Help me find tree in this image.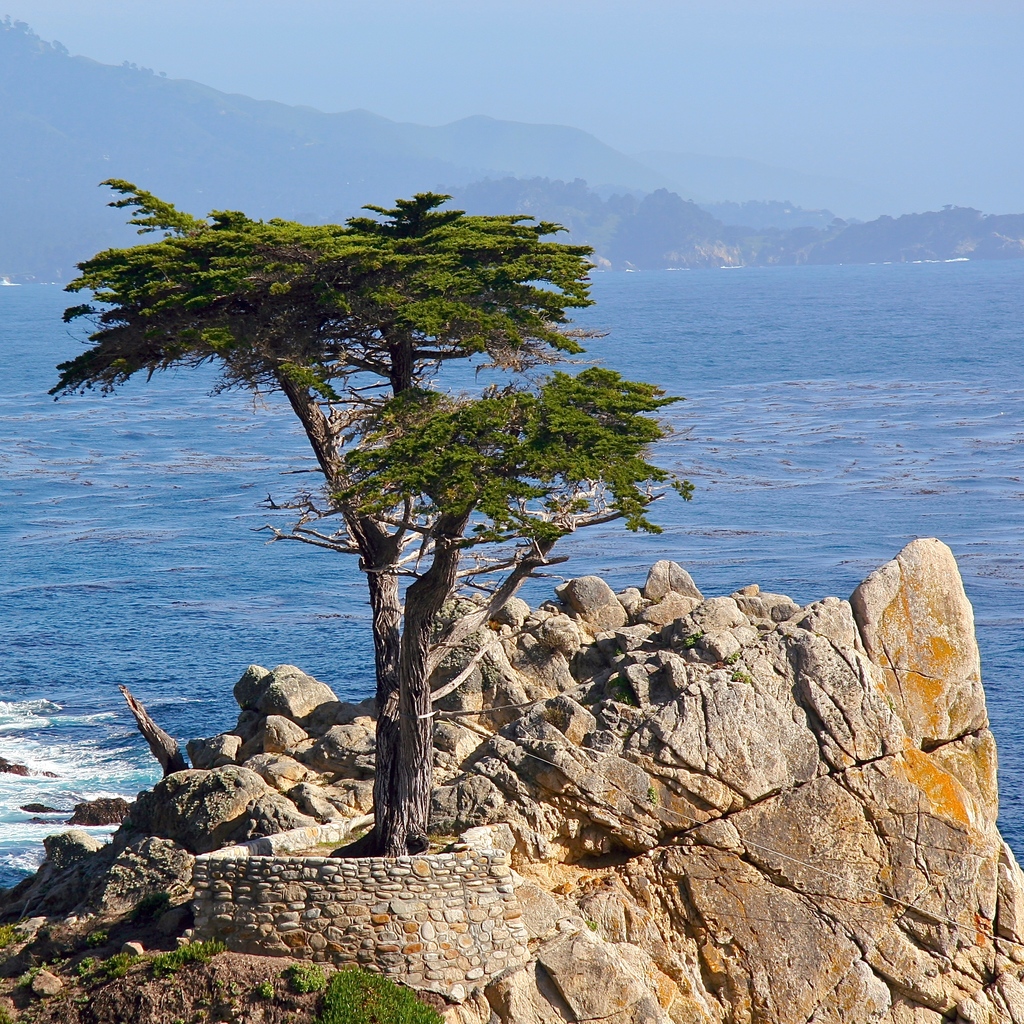
Found it: crop(52, 178, 701, 853).
